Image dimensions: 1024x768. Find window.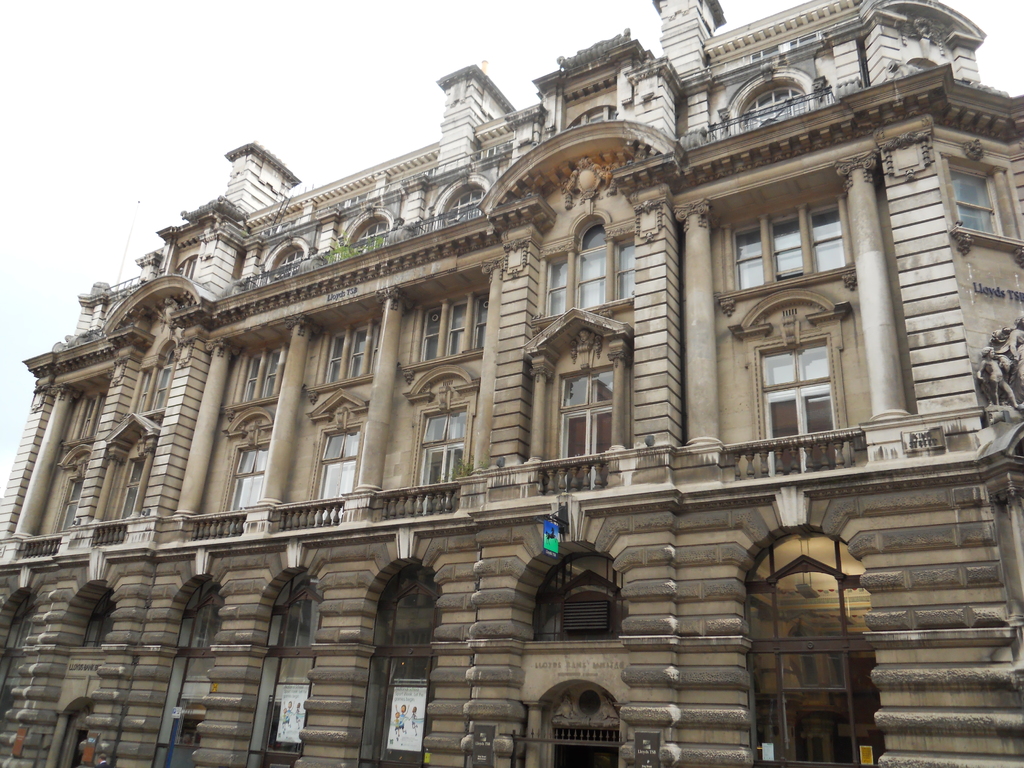
crop(950, 164, 1004, 234).
